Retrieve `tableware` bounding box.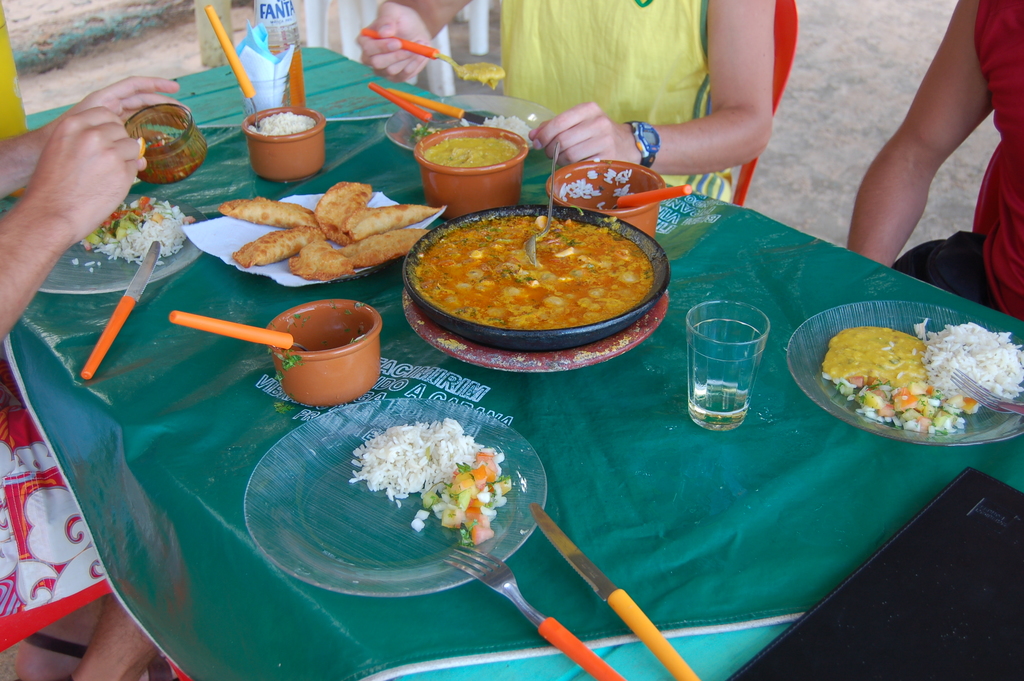
Bounding box: [left=402, top=201, right=671, bottom=375].
